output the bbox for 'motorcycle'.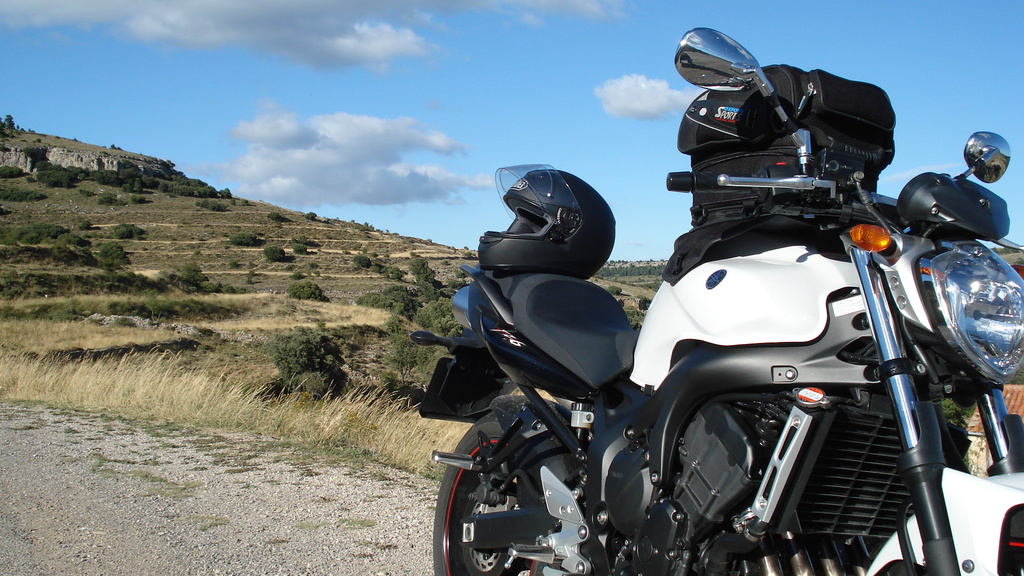
locate(408, 95, 1023, 573).
